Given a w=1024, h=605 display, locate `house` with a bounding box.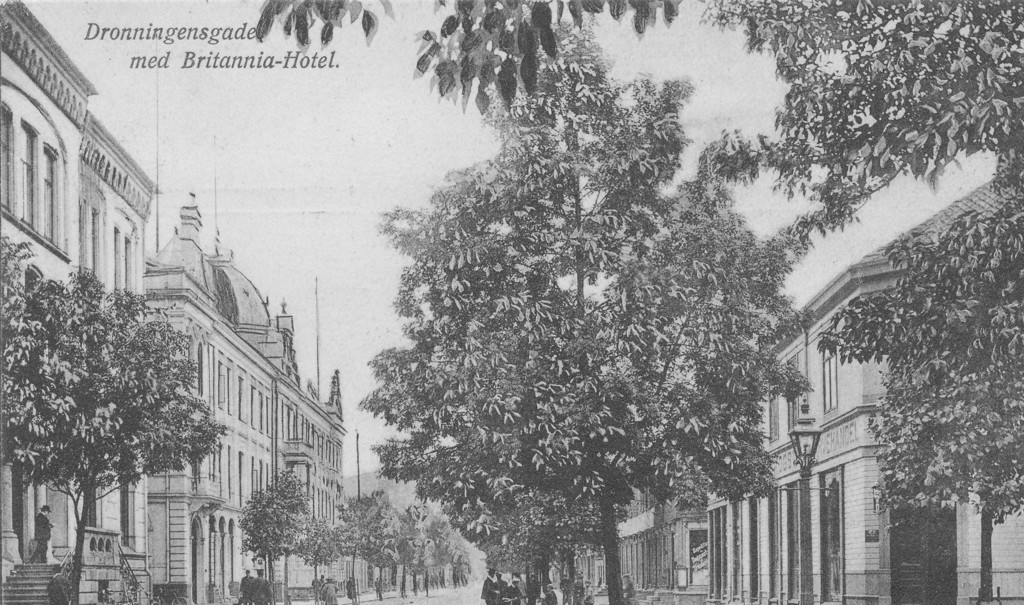
Located: [left=0, top=0, right=158, bottom=604].
